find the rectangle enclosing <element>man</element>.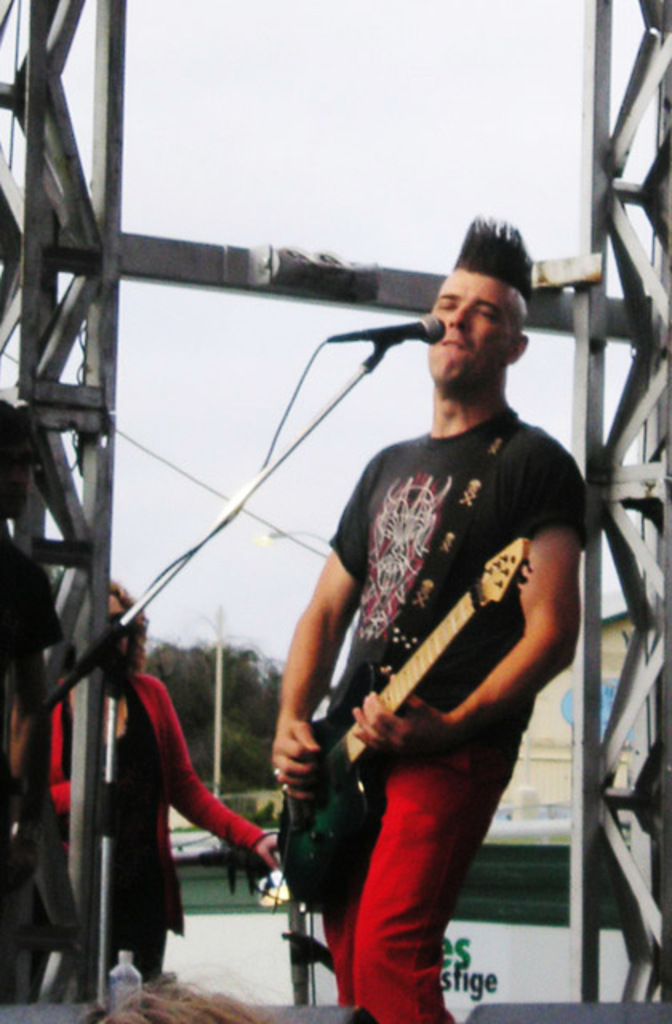
266/210/584/1022.
